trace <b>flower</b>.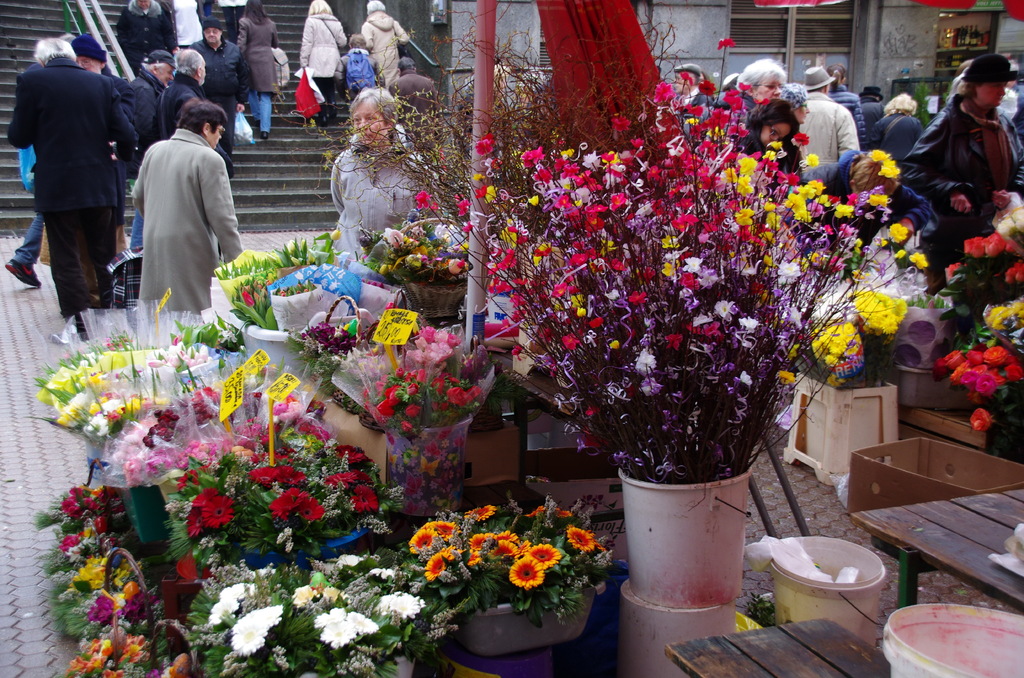
Traced to (x1=417, y1=518, x2=436, y2=530).
